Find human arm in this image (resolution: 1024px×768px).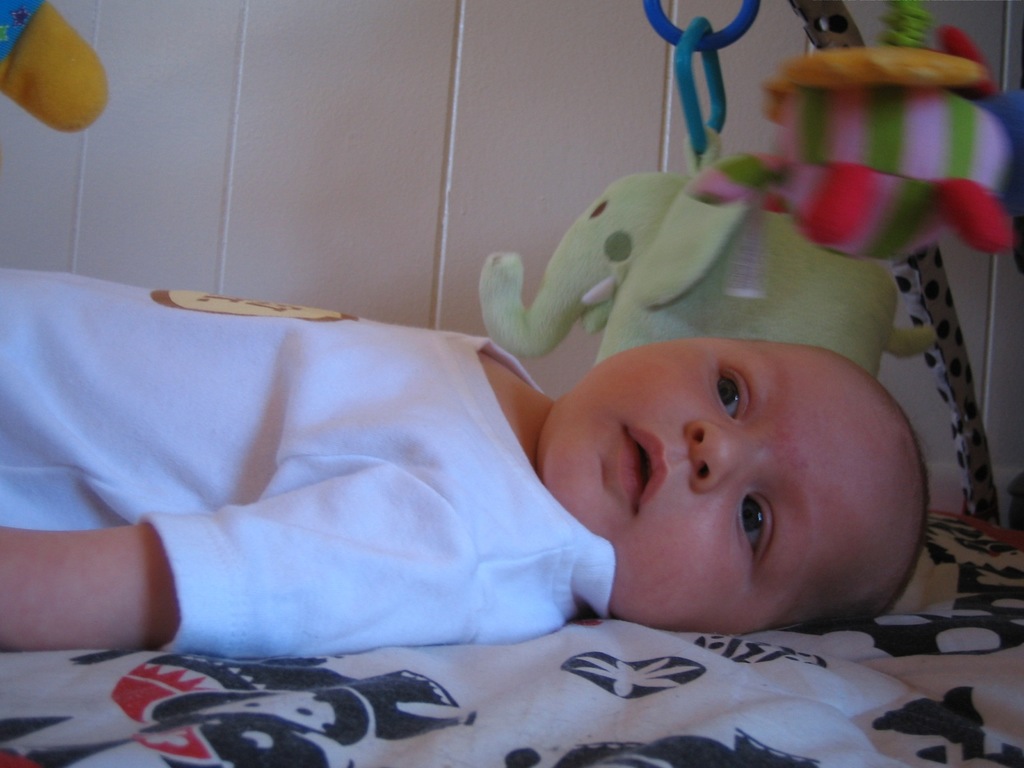
<region>0, 479, 529, 652</region>.
